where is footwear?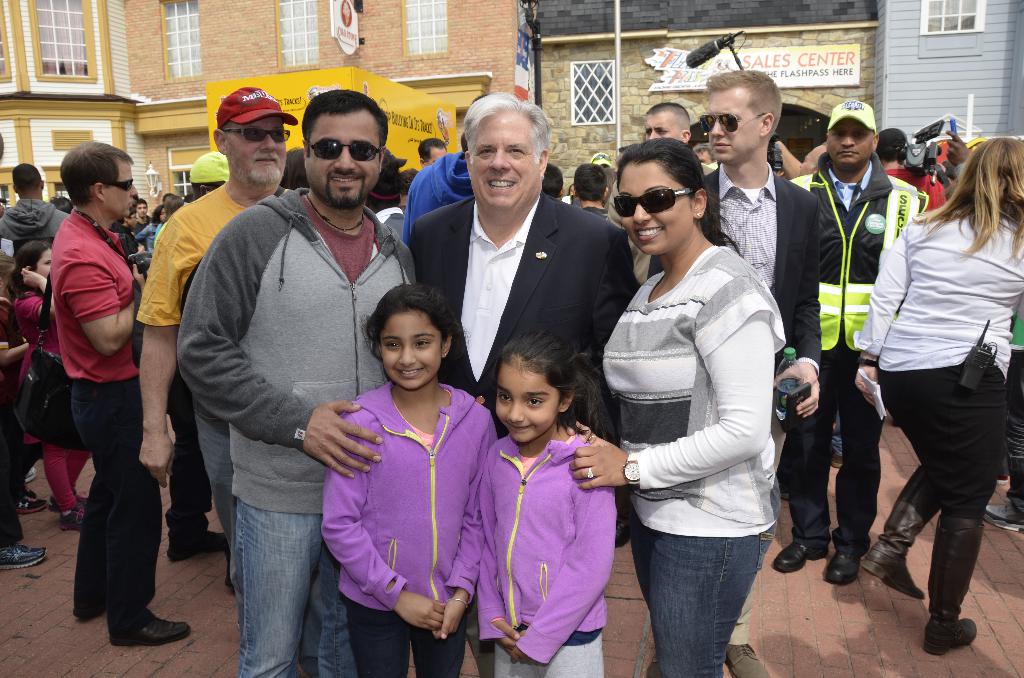
rect(723, 642, 771, 677).
